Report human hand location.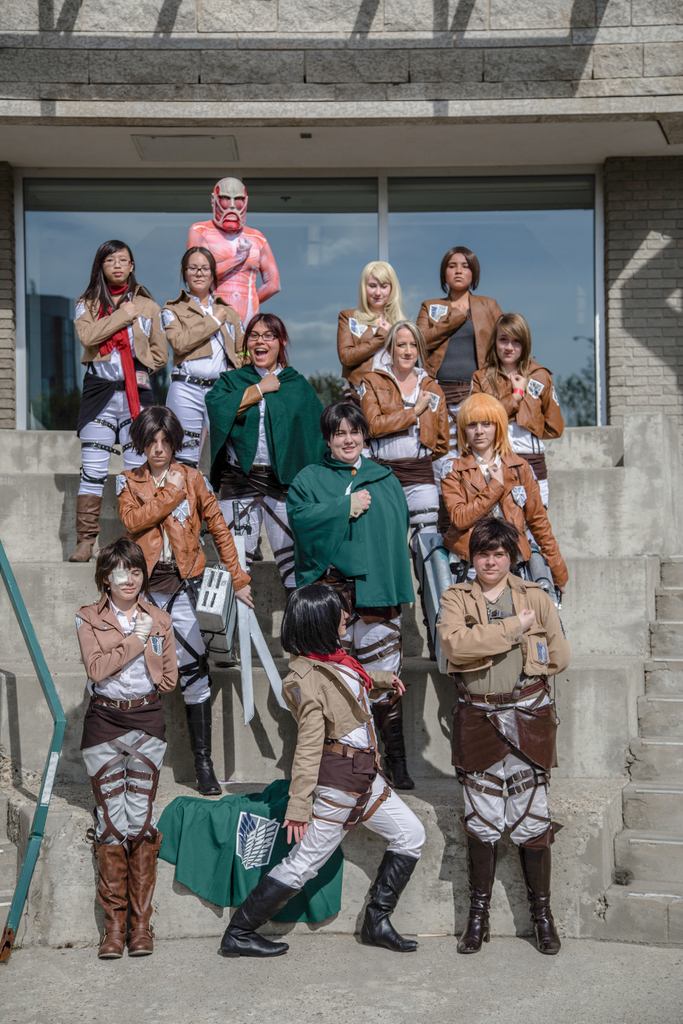
Report: region(356, 489, 375, 512).
